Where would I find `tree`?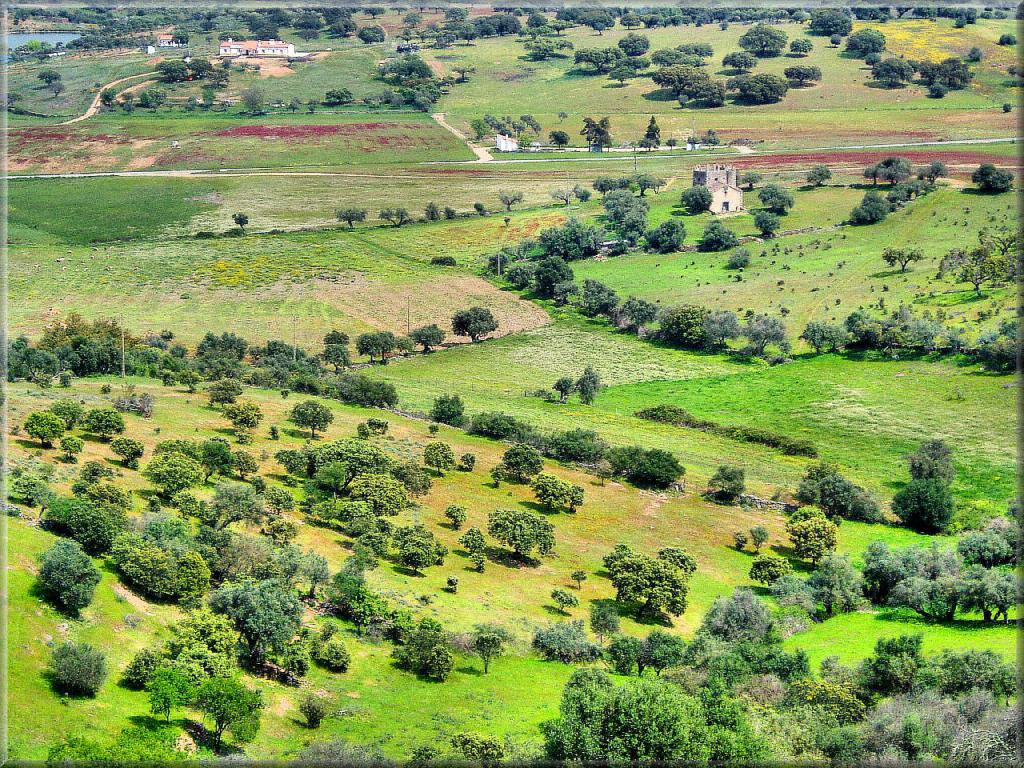
At <box>98,86,122,112</box>.
